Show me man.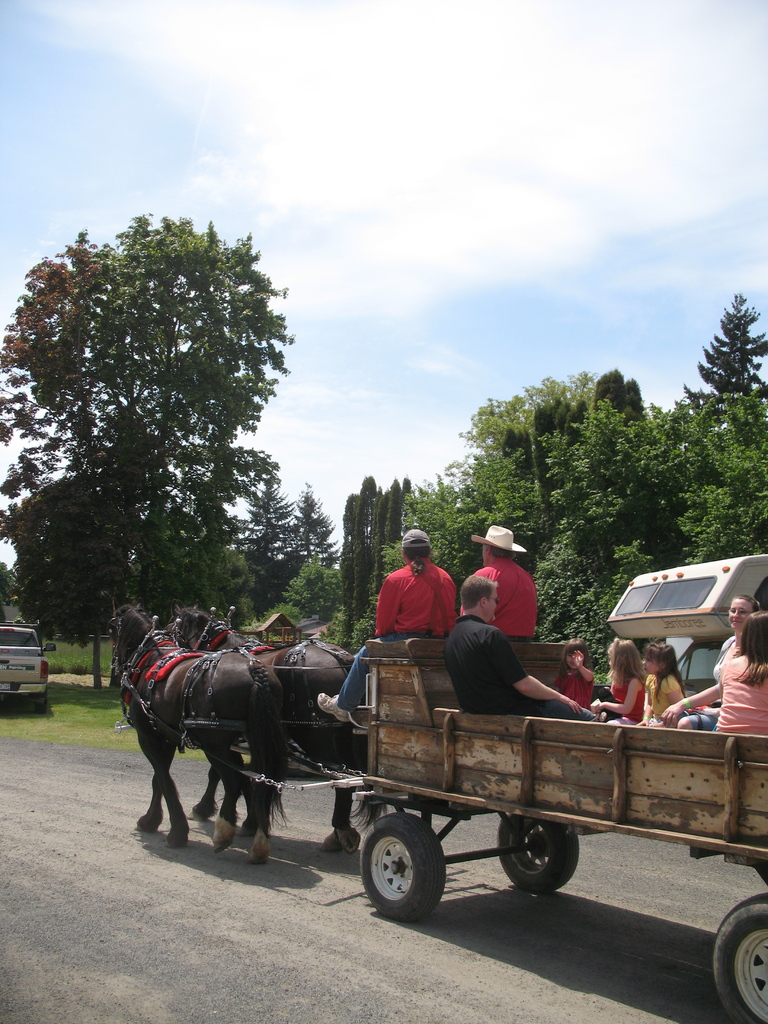
man is here: 461,564,587,746.
